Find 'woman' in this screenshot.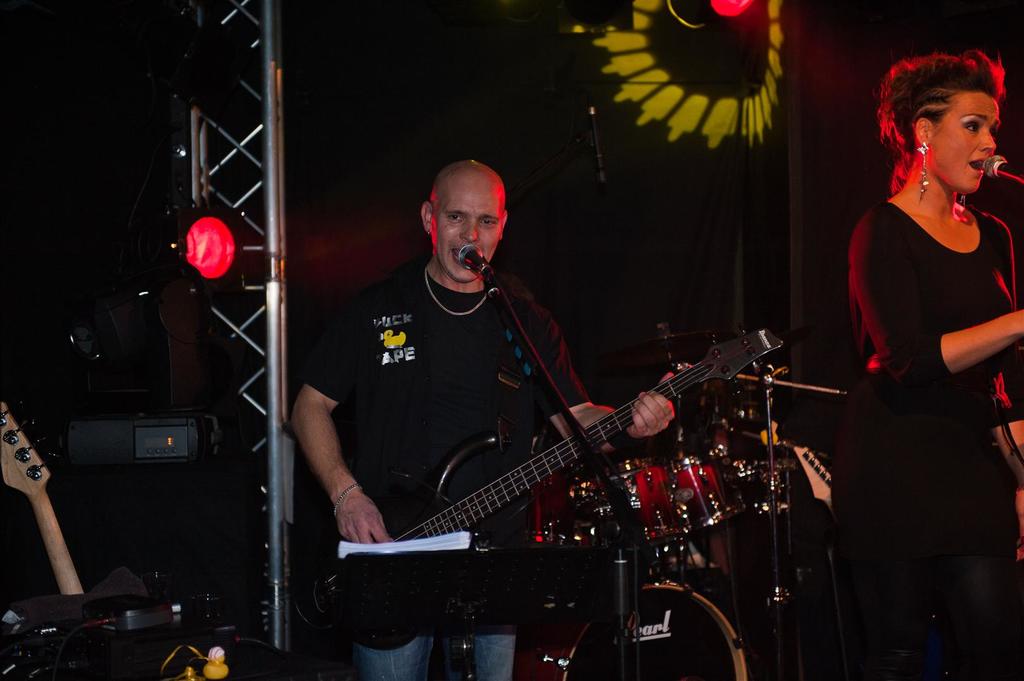
The bounding box for 'woman' is l=846, t=43, r=1008, b=680.
